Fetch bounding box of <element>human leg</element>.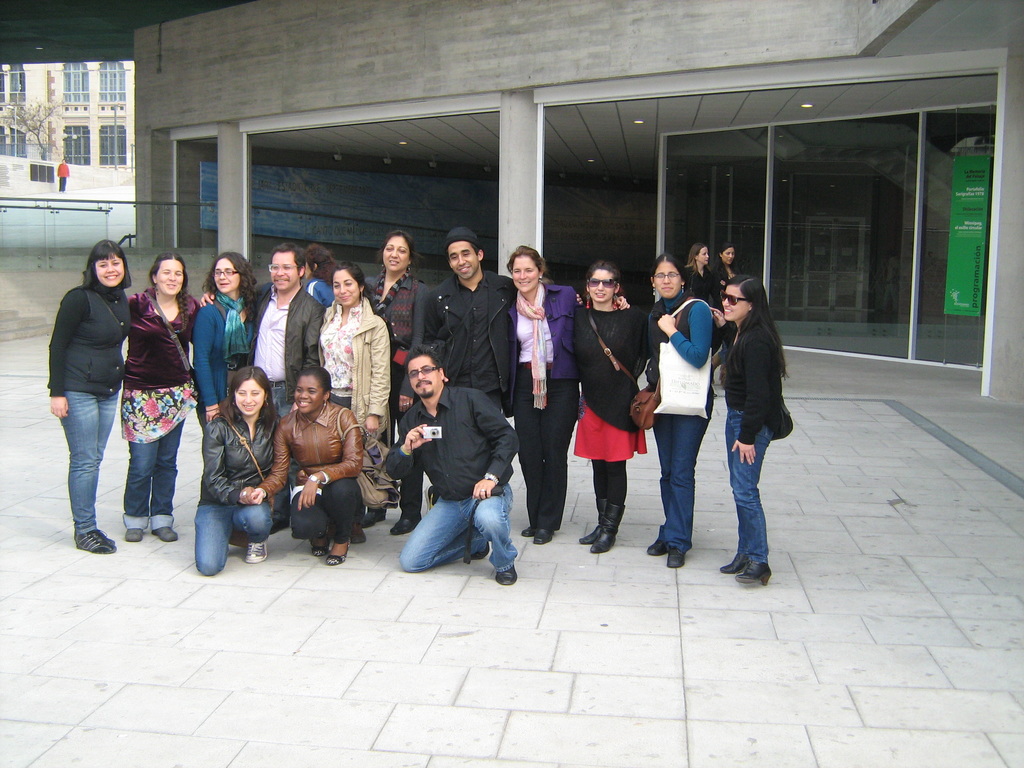
Bbox: [124, 435, 160, 541].
